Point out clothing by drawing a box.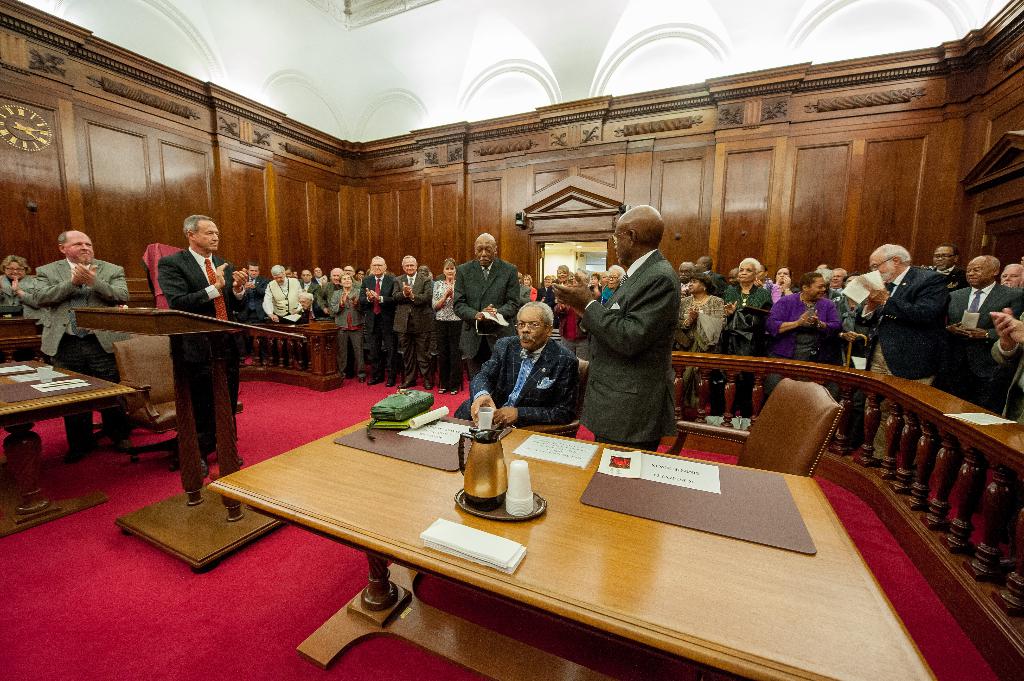
left=677, top=291, right=724, bottom=346.
